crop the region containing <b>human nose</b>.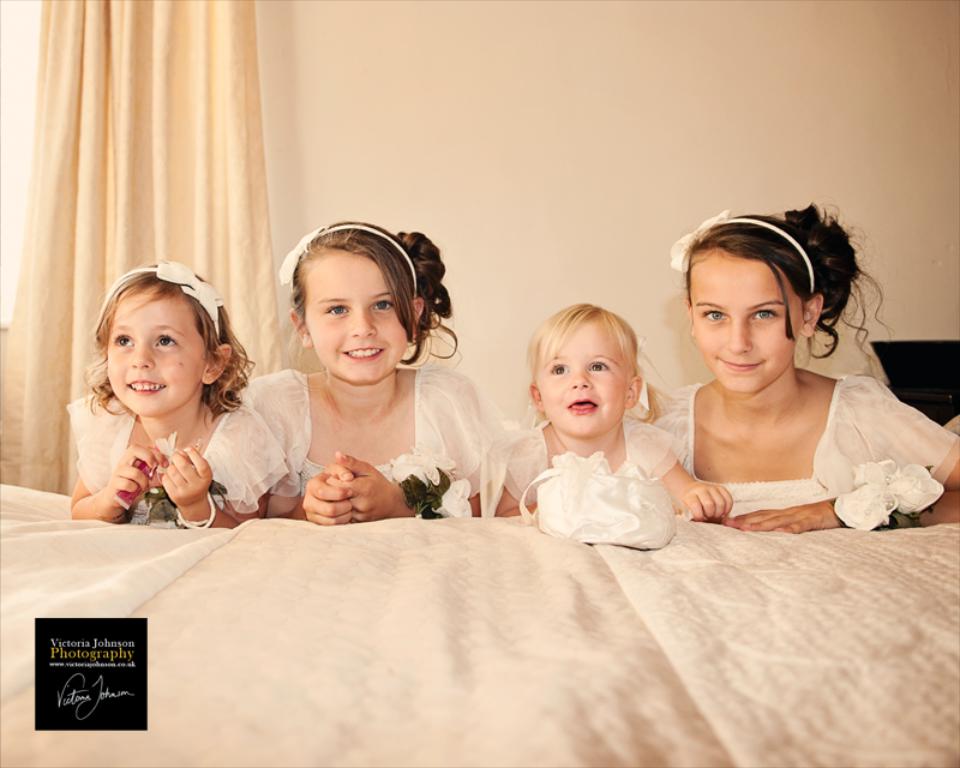
Crop region: [left=569, top=368, right=595, bottom=389].
